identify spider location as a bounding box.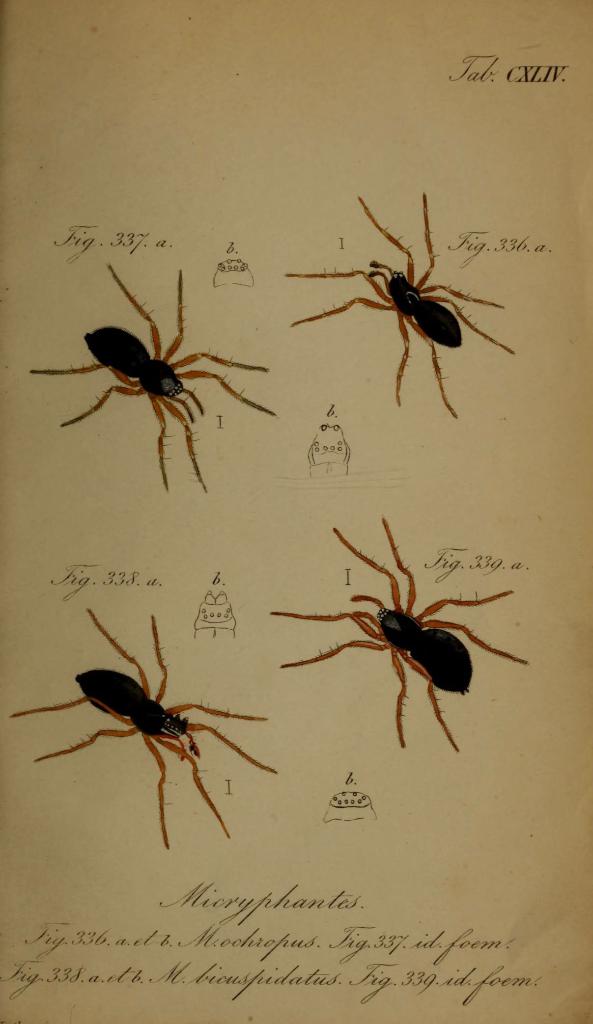
6, 602, 278, 845.
